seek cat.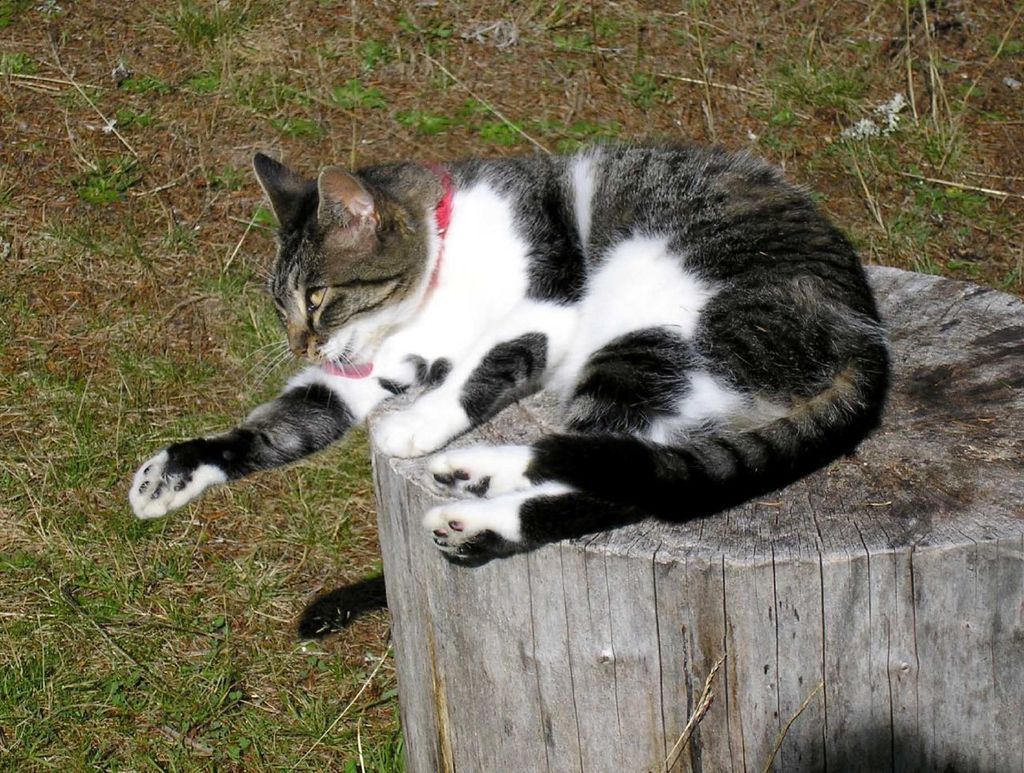
pyautogui.locateOnScreen(123, 150, 891, 575).
